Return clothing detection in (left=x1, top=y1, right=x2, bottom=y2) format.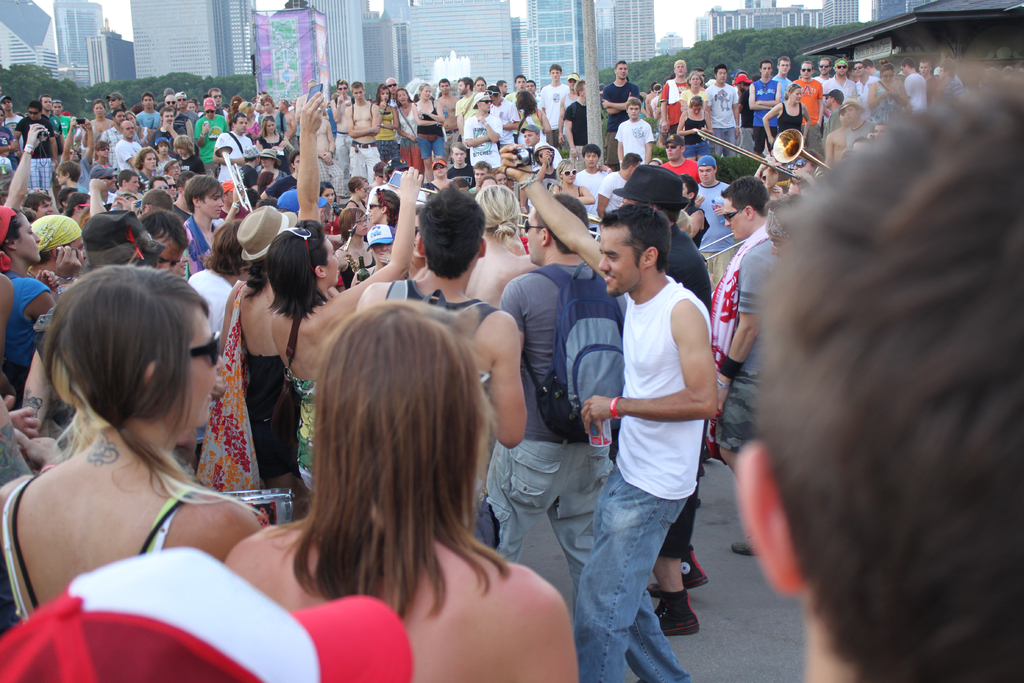
(left=545, top=177, right=591, bottom=202).
